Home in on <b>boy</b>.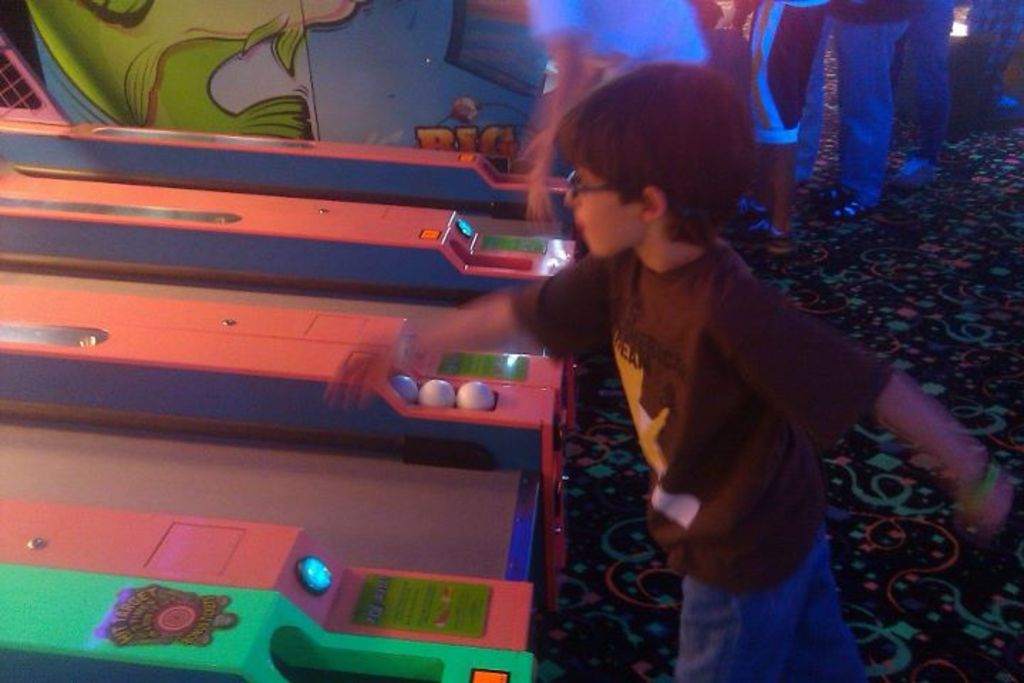
Homed in at rect(317, 57, 1018, 682).
